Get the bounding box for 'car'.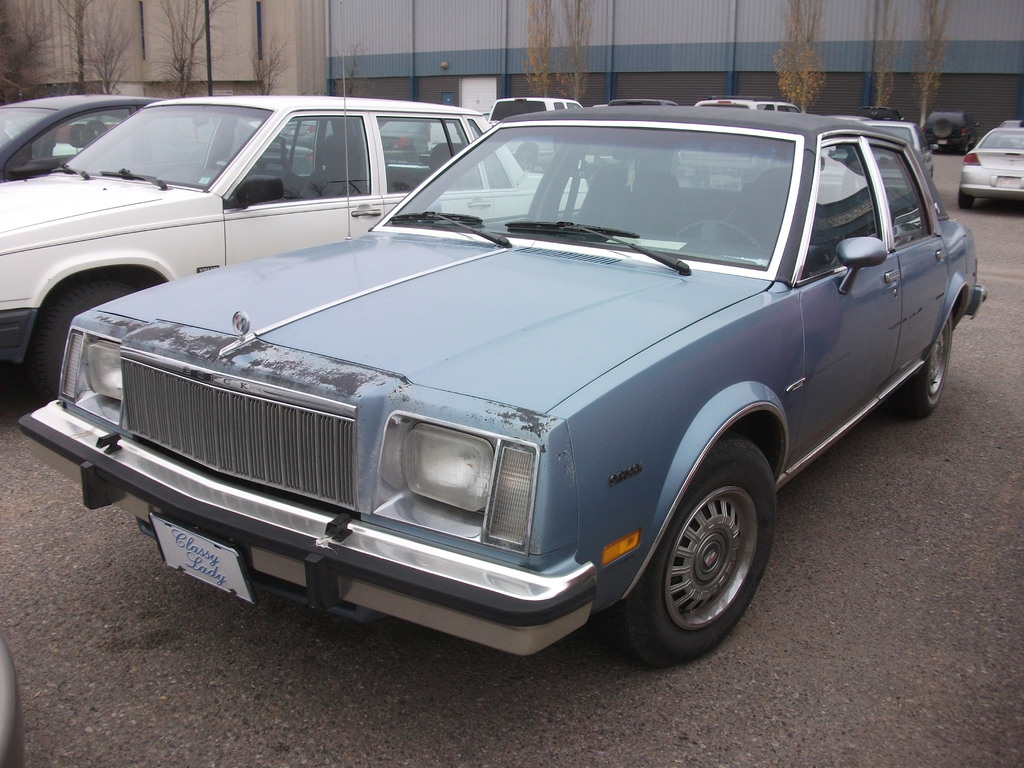
956:125:1023:203.
